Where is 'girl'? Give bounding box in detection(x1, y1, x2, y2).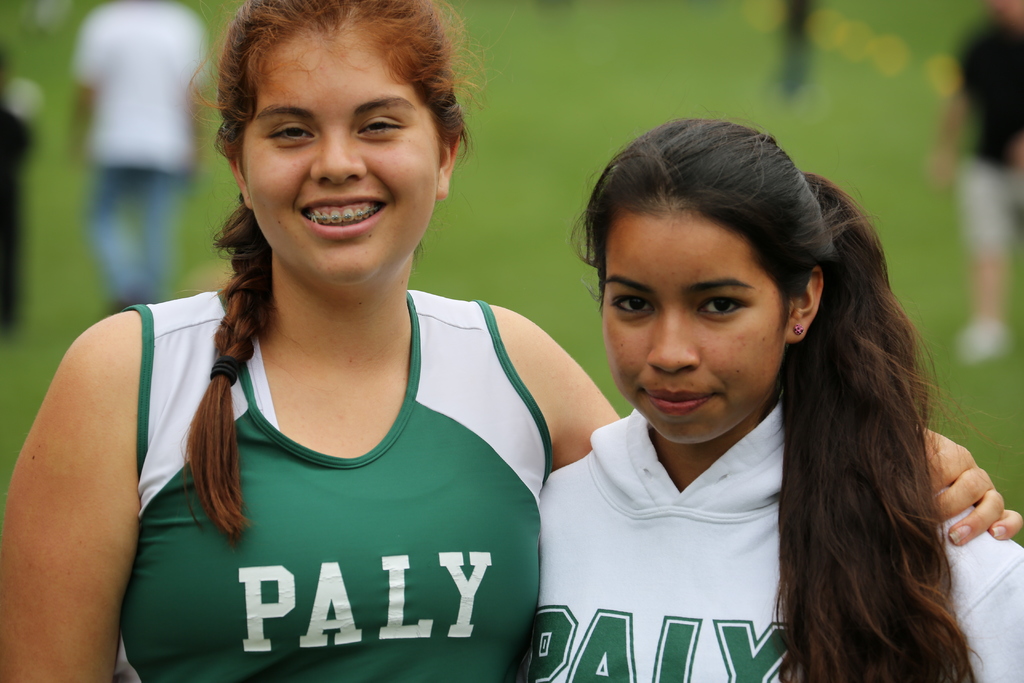
detection(1, 0, 1023, 682).
